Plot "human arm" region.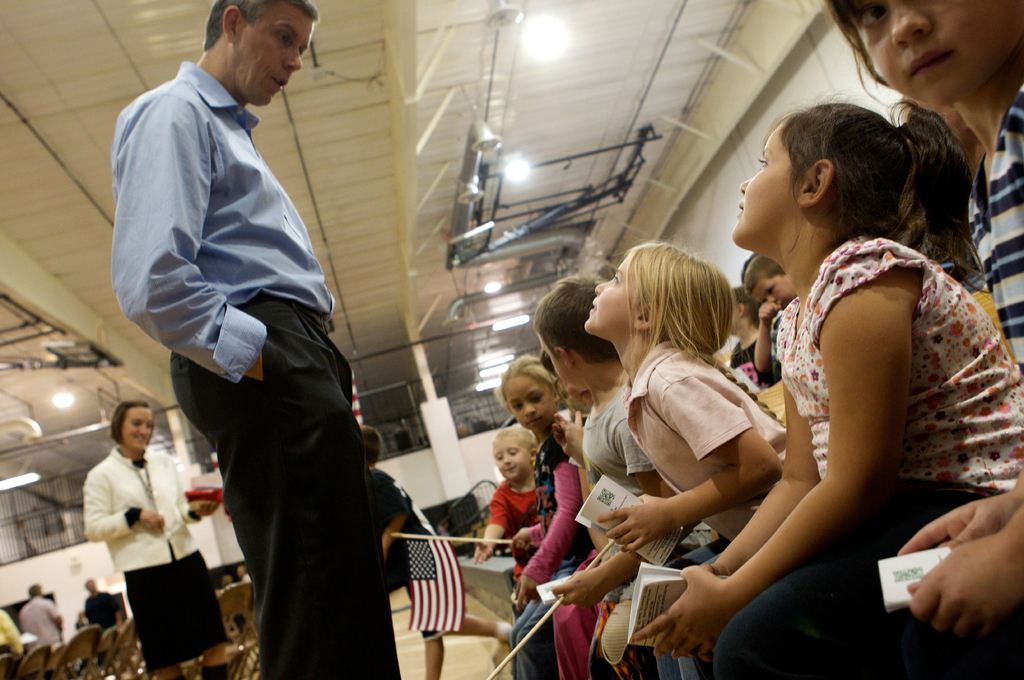
Plotted at left=183, top=489, right=222, bottom=526.
